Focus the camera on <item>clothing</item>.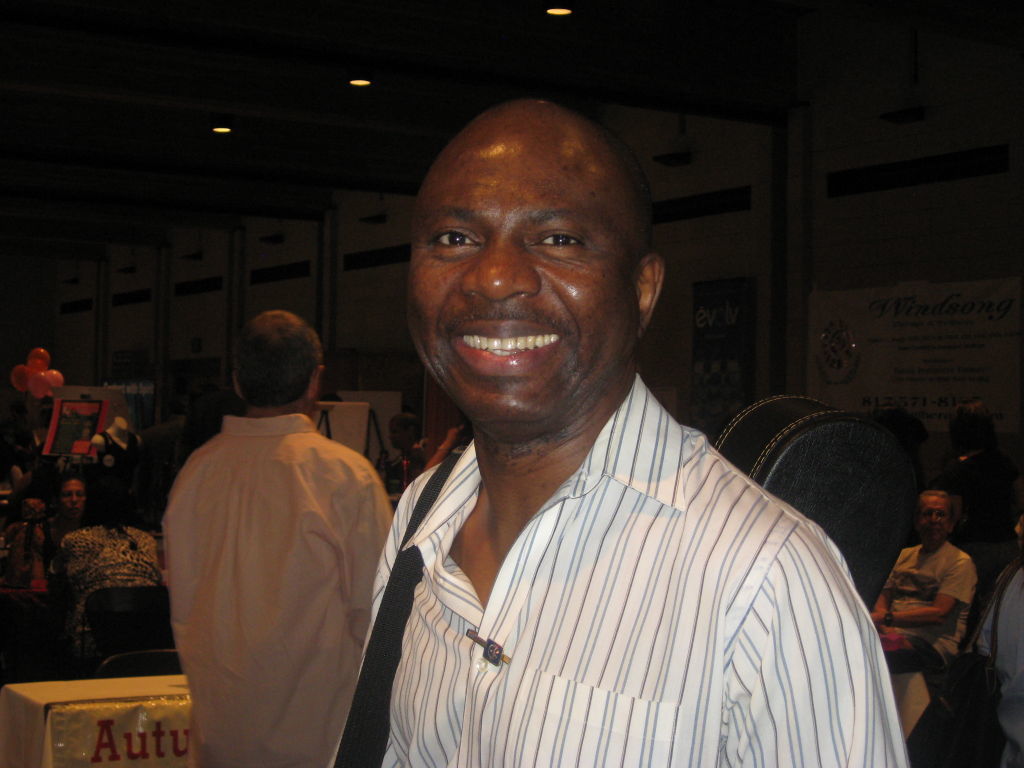
Focus region: (left=44, top=513, right=102, bottom=608).
